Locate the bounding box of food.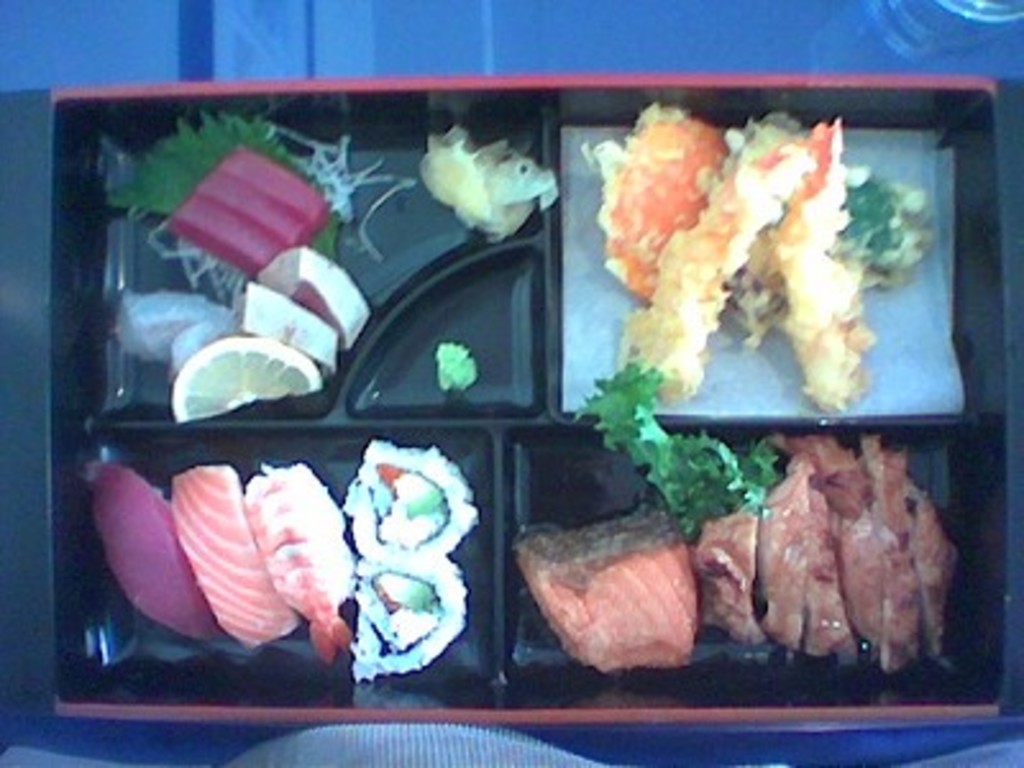
Bounding box: rect(230, 274, 340, 379).
